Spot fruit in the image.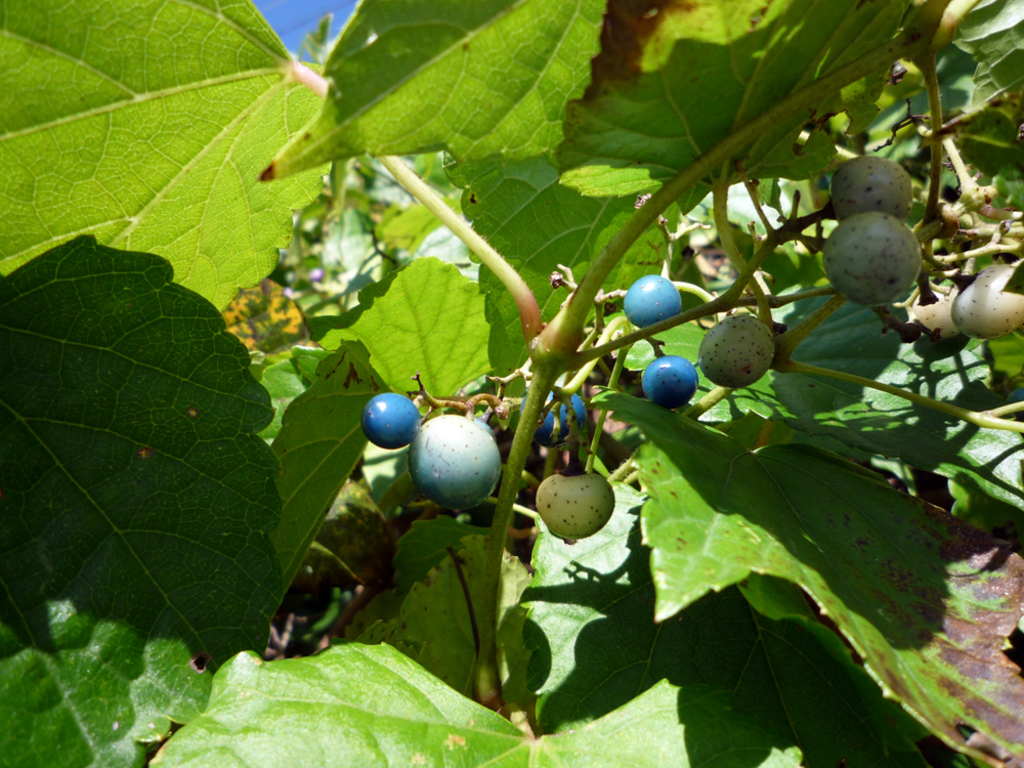
fruit found at locate(642, 359, 702, 415).
